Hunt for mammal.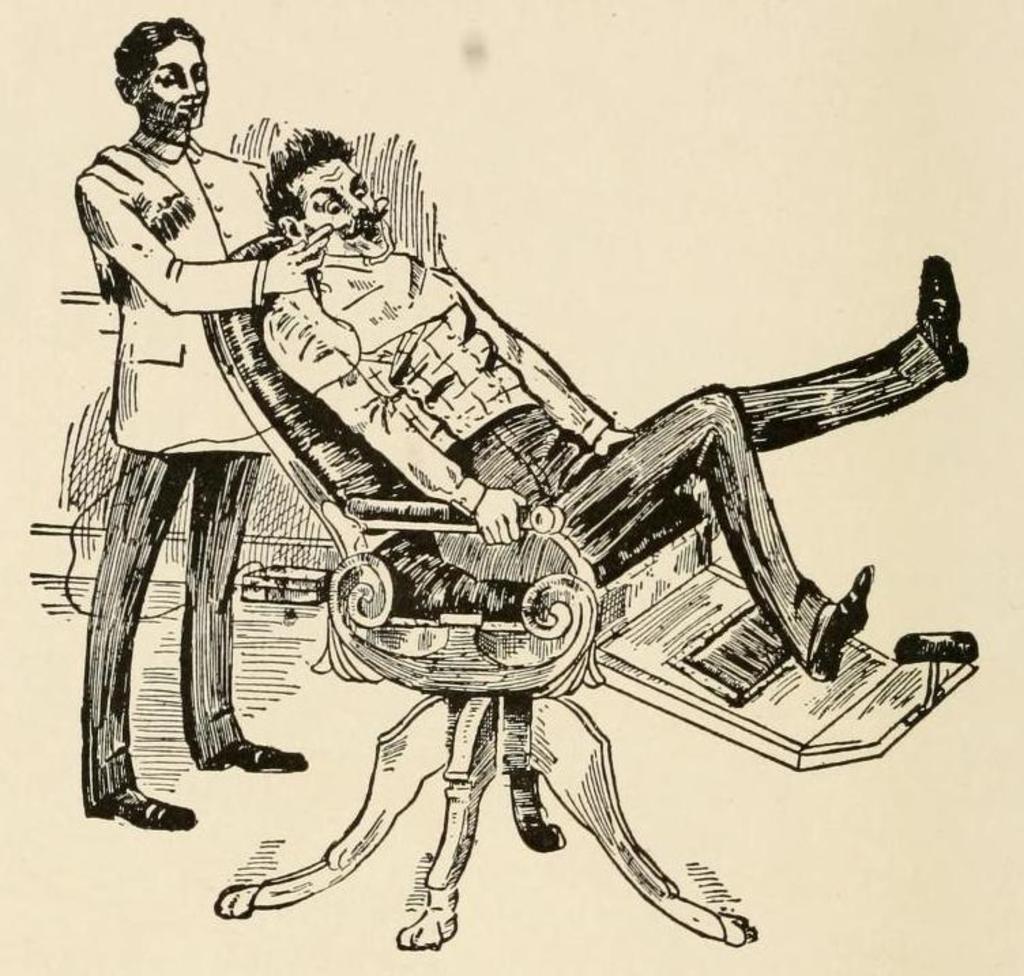
Hunted down at <box>255,117,972,682</box>.
